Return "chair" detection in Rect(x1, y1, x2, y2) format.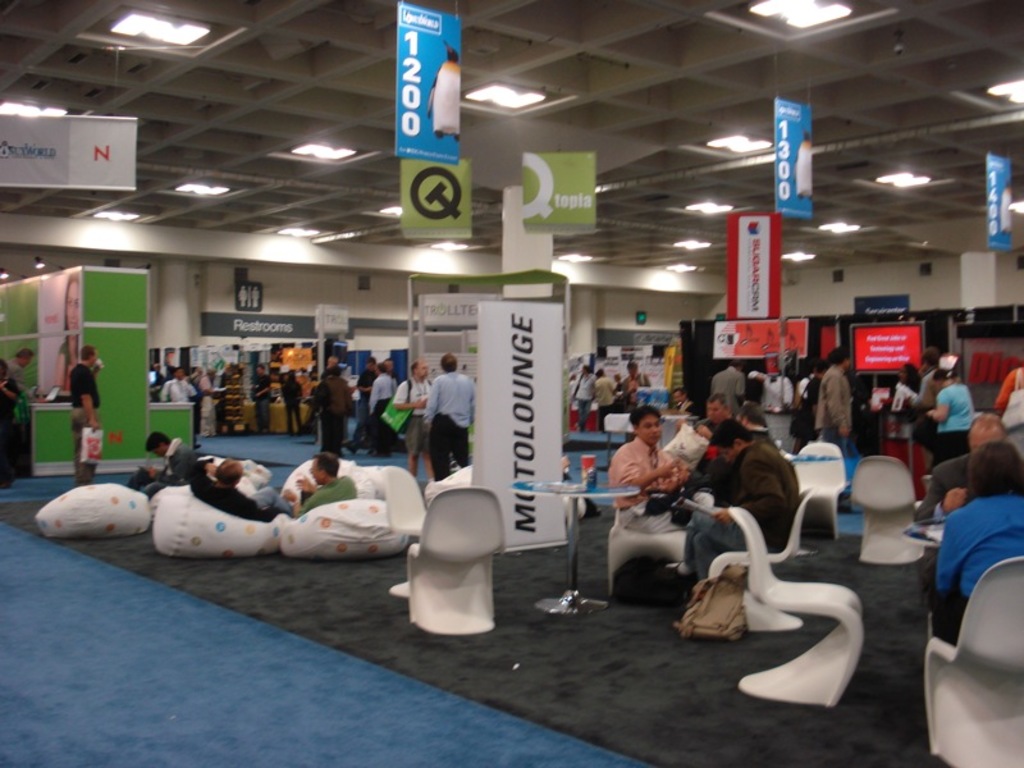
Rect(788, 436, 847, 543).
